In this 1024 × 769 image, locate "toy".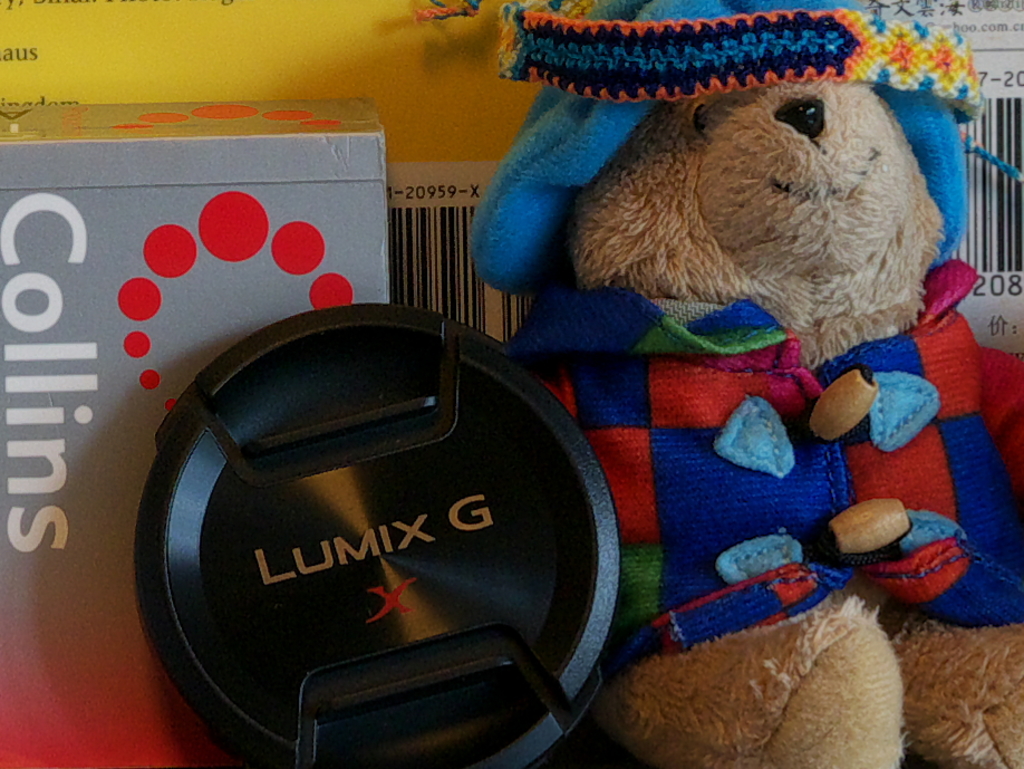
Bounding box: crop(462, 0, 1023, 768).
